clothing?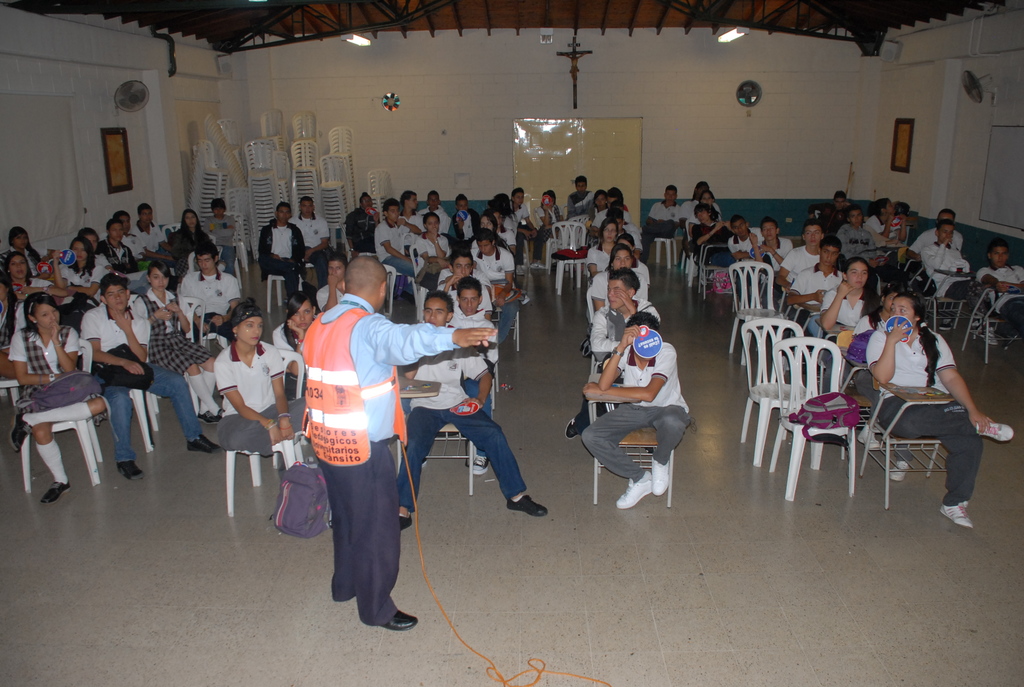
l=583, t=237, r=614, b=274
